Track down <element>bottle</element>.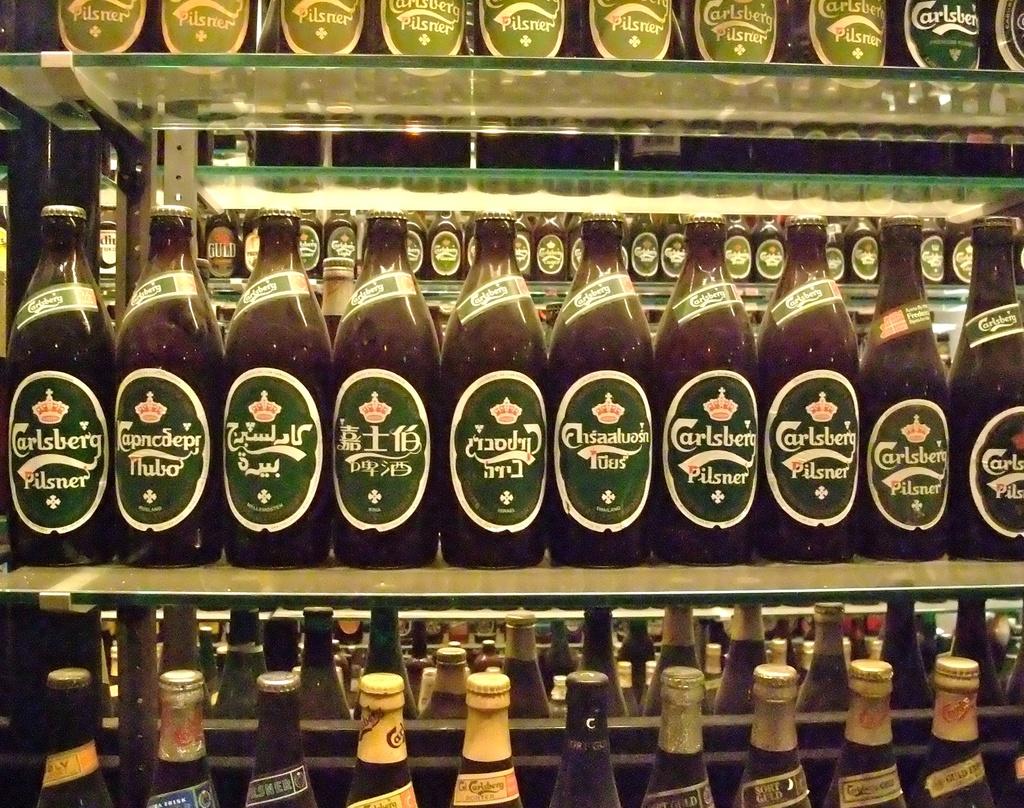
Tracked to (616,660,641,720).
